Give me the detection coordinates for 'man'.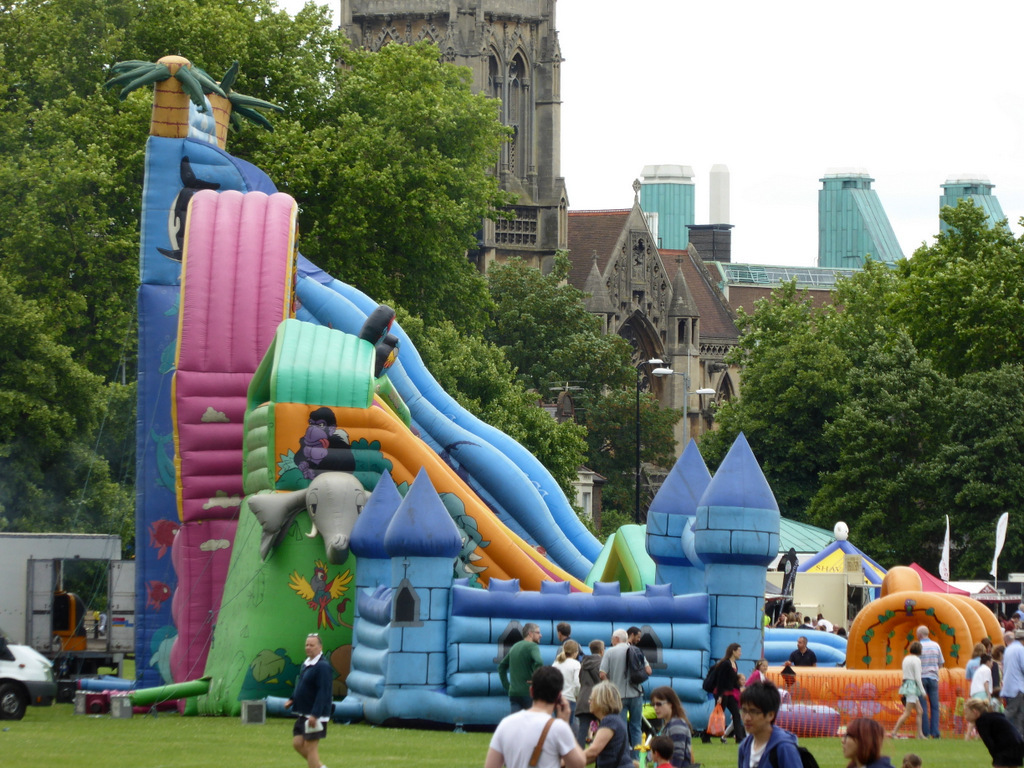
select_region(918, 625, 944, 735).
